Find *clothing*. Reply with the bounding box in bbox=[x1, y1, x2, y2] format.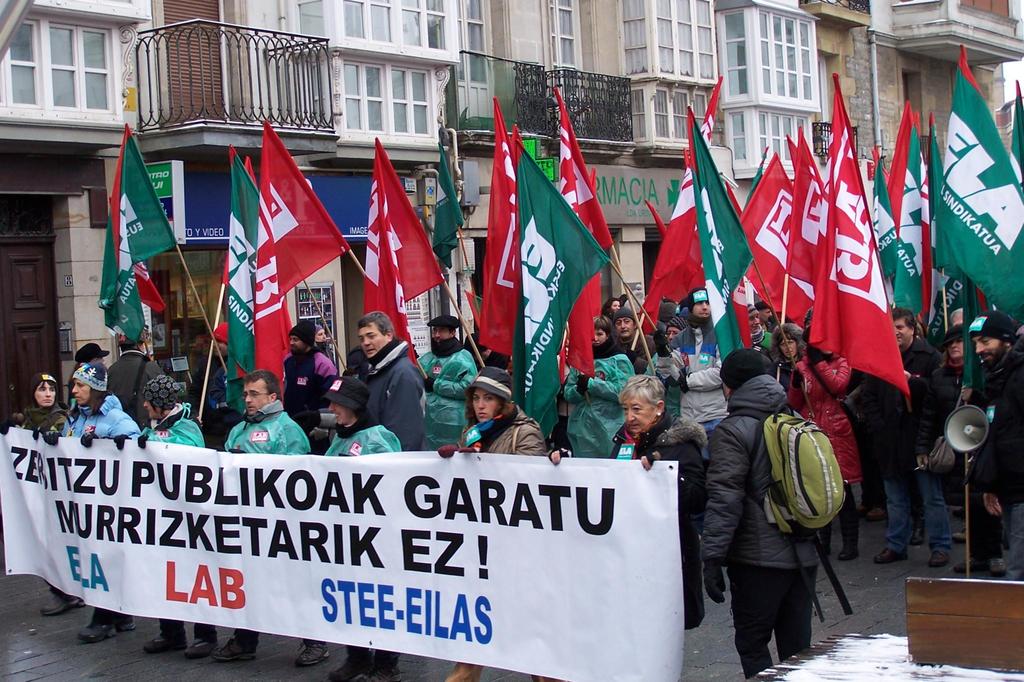
bbox=[867, 328, 960, 544].
